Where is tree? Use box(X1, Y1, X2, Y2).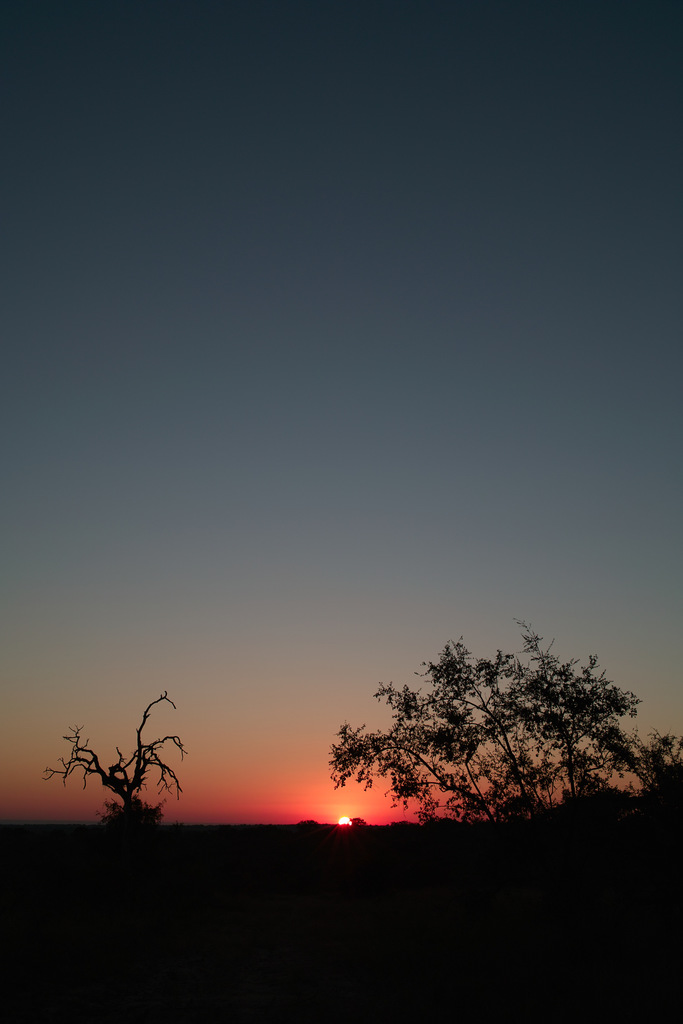
box(36, 689, 183, 828).
